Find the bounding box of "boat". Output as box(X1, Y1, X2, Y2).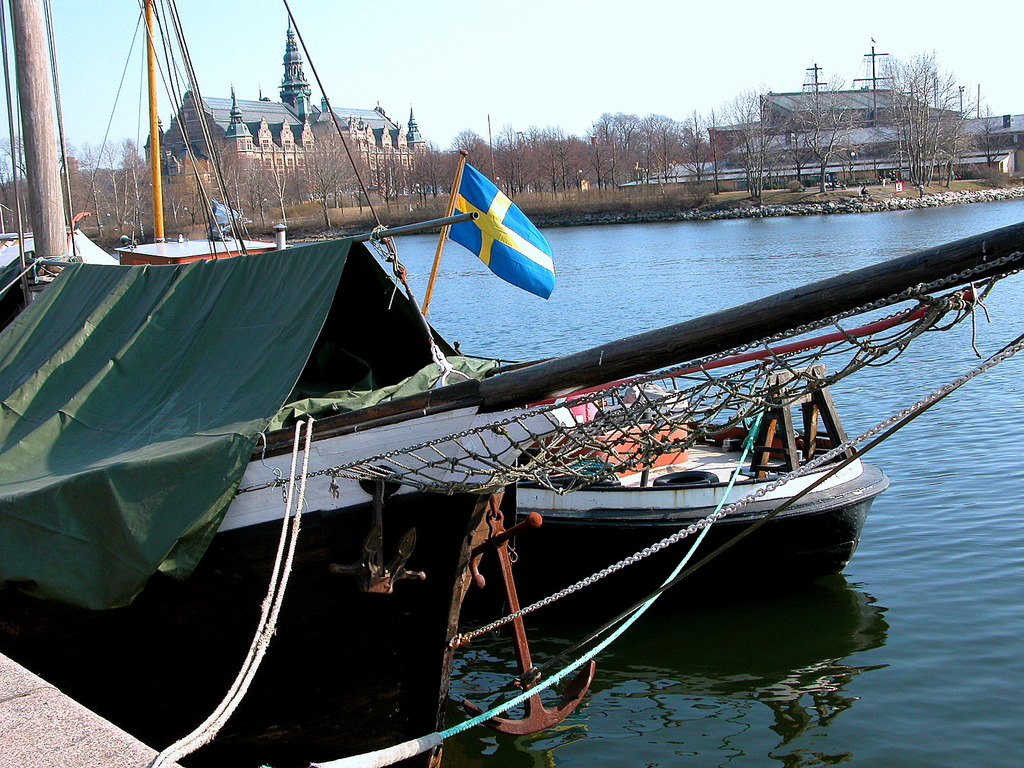
box(26, 106, 943, 731).
